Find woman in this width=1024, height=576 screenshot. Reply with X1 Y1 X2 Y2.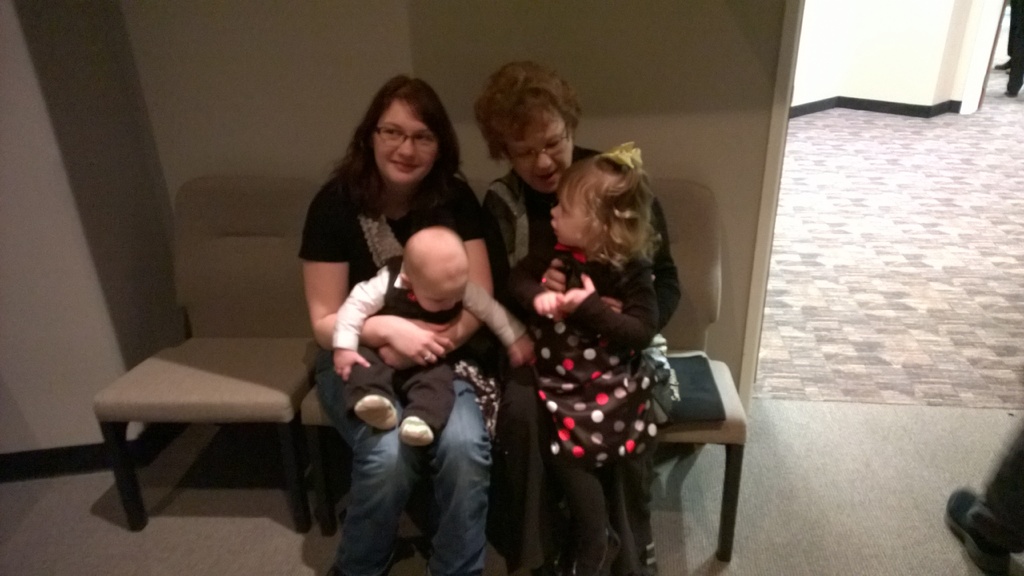
294 74 502 575.
